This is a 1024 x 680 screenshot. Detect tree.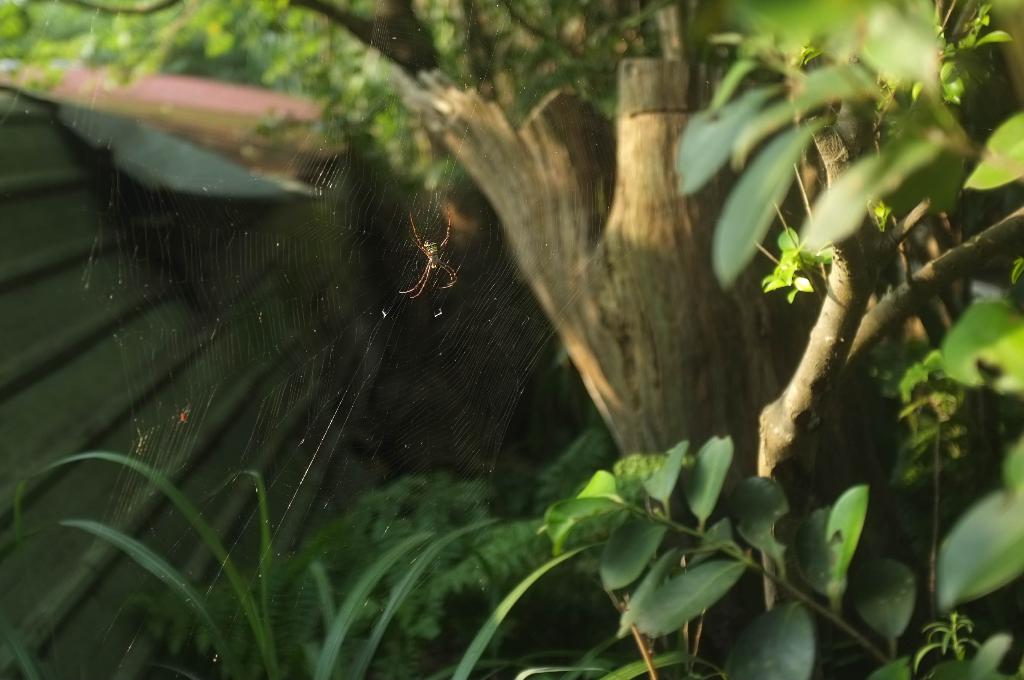
box=[612, 3, 988, 551].
